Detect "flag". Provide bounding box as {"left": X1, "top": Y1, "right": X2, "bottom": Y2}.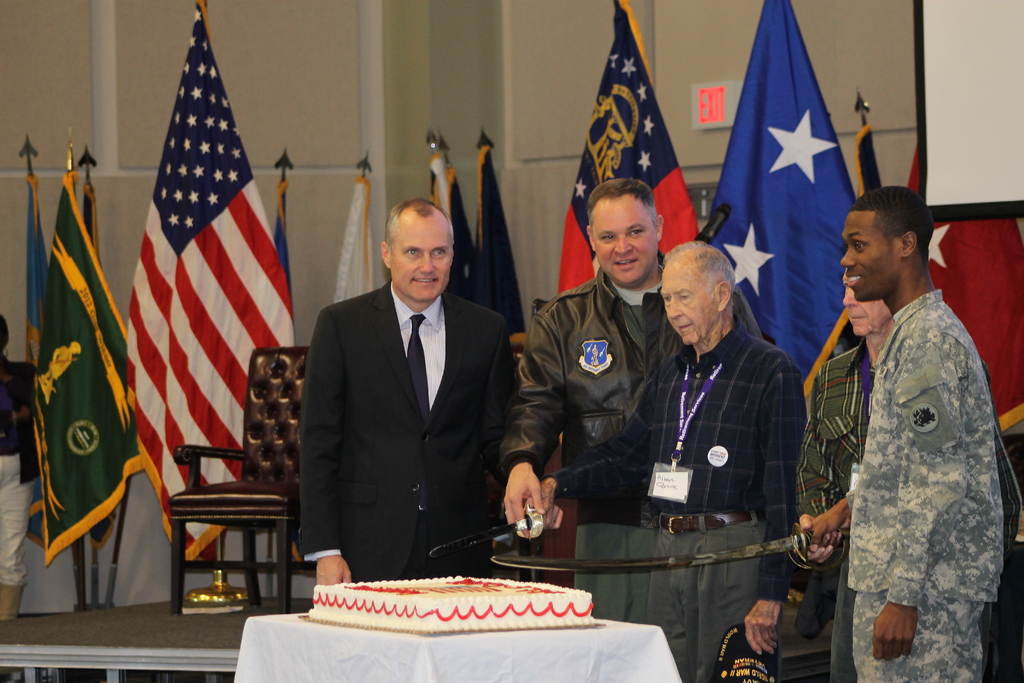
{"left": 29, "top": 172, "right": 150, "bottom": 573}.
